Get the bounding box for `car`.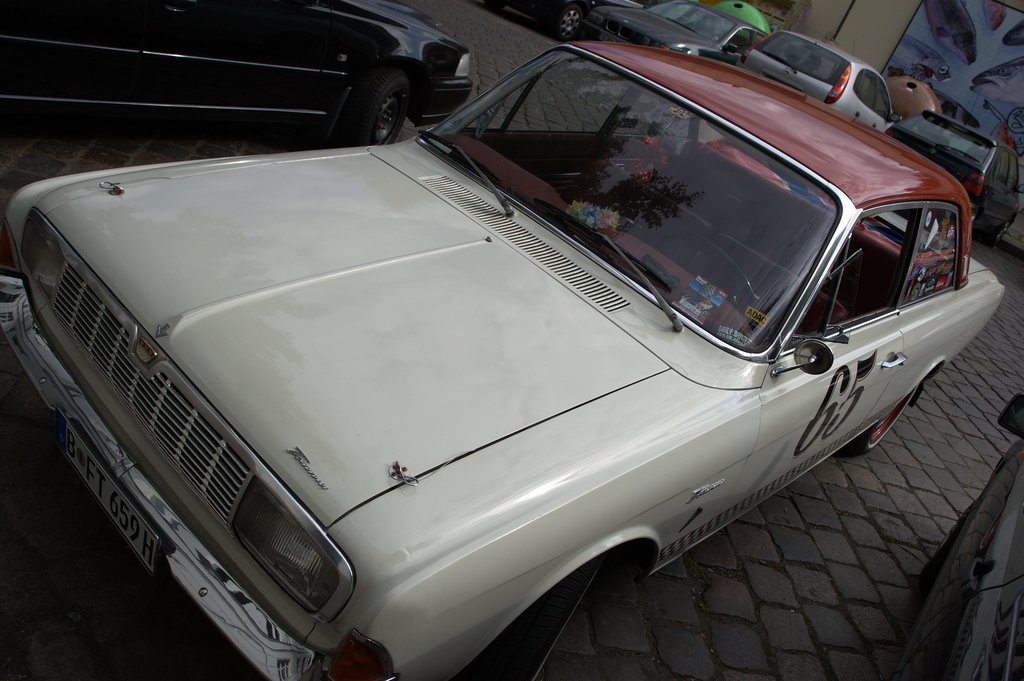
x1=519, y1=0, x2=644, y2=39.
